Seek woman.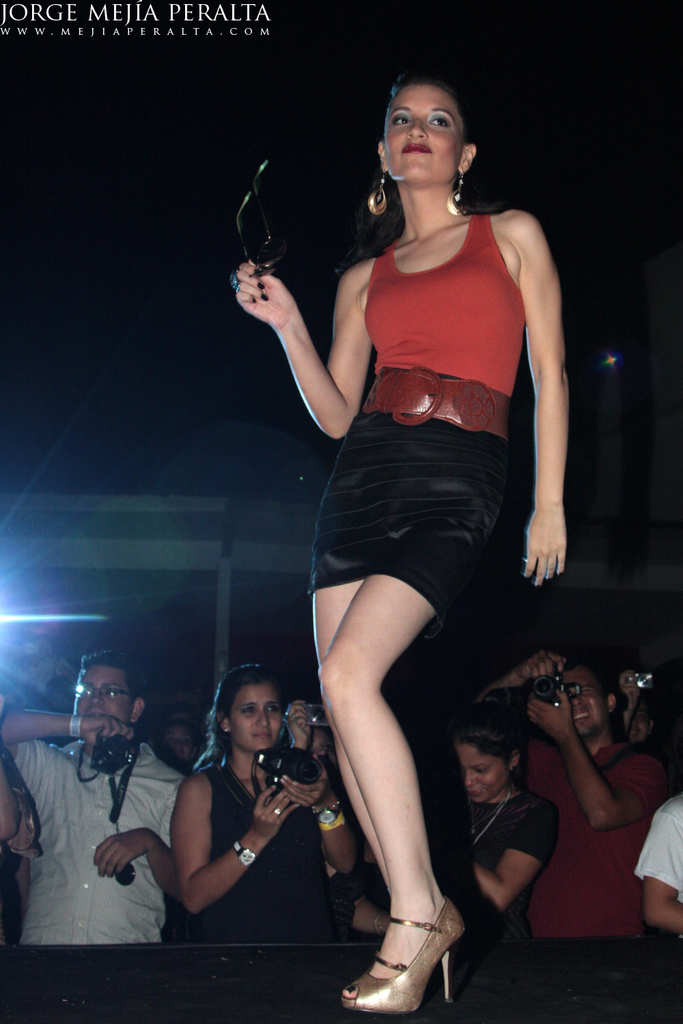
locate(322, 702, 557, 938).
